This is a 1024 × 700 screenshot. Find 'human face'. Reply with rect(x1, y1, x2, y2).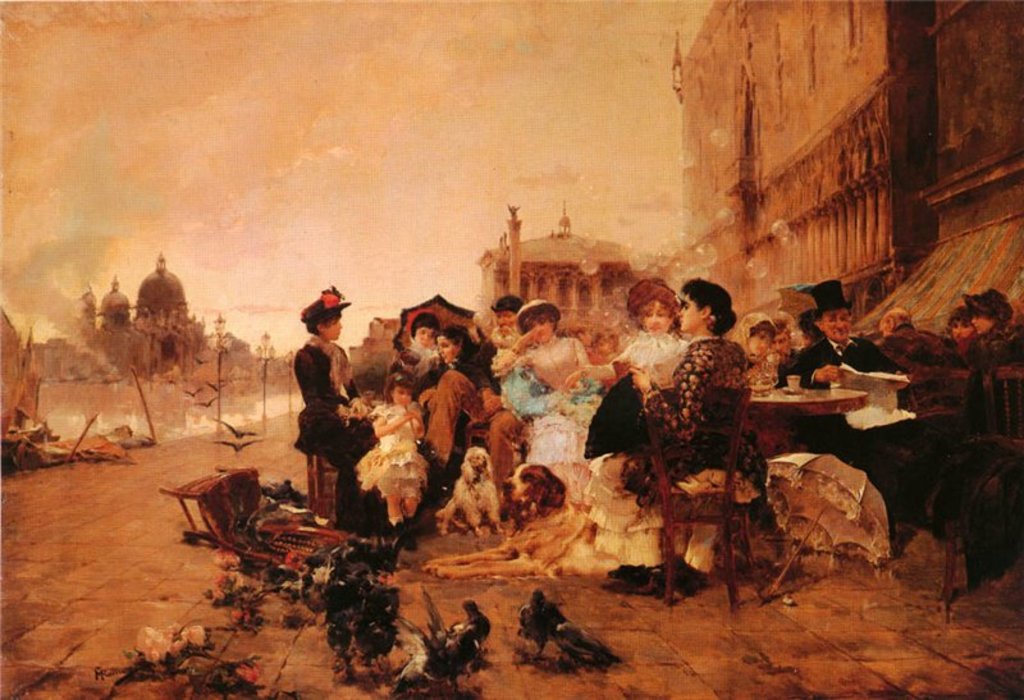
rect(673, 296, 700, 333).
